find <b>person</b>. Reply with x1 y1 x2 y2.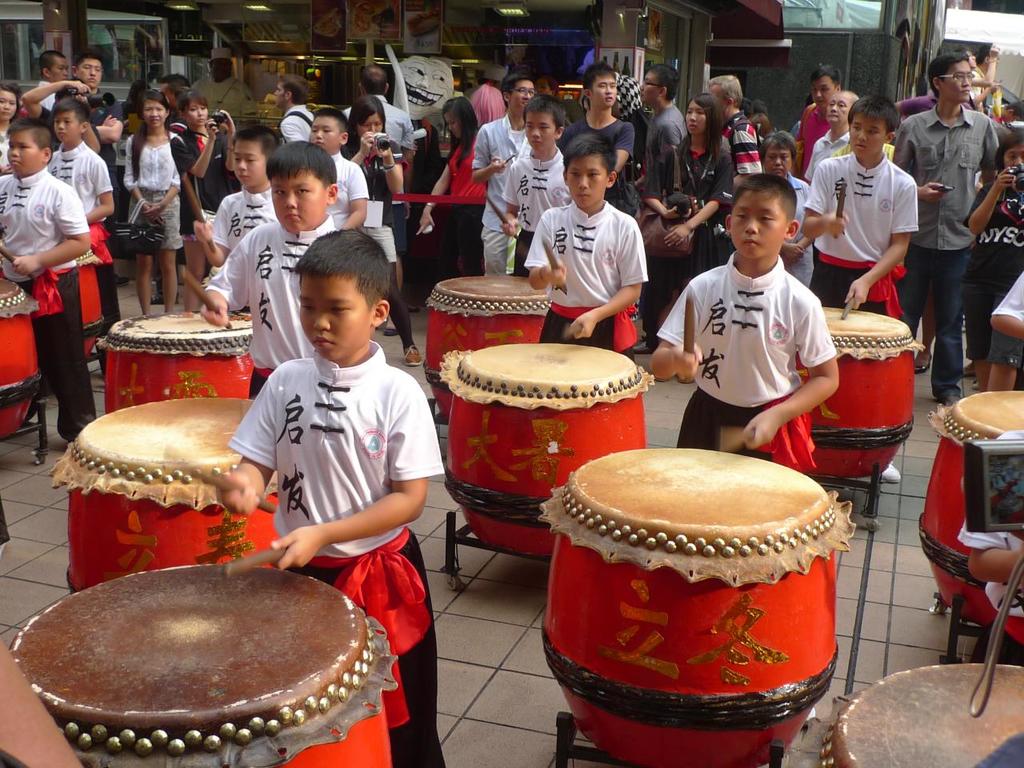
985 253 1023 346.
